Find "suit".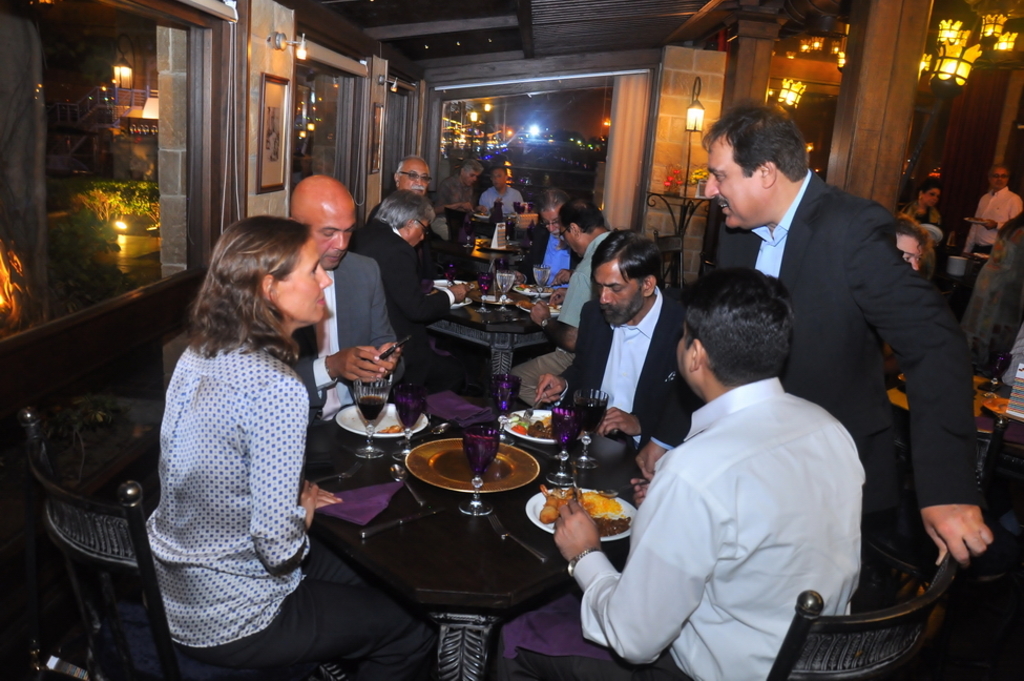
[349,218,457,356].
